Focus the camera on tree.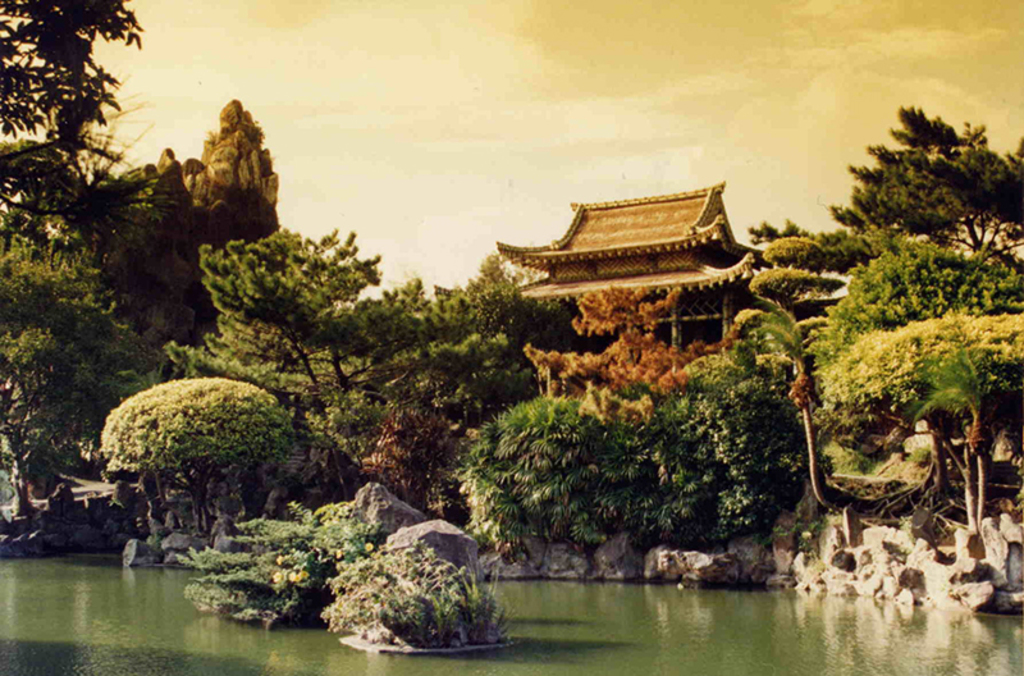
Focus region: [left=827, top=316, right=1023, bottom=538].
